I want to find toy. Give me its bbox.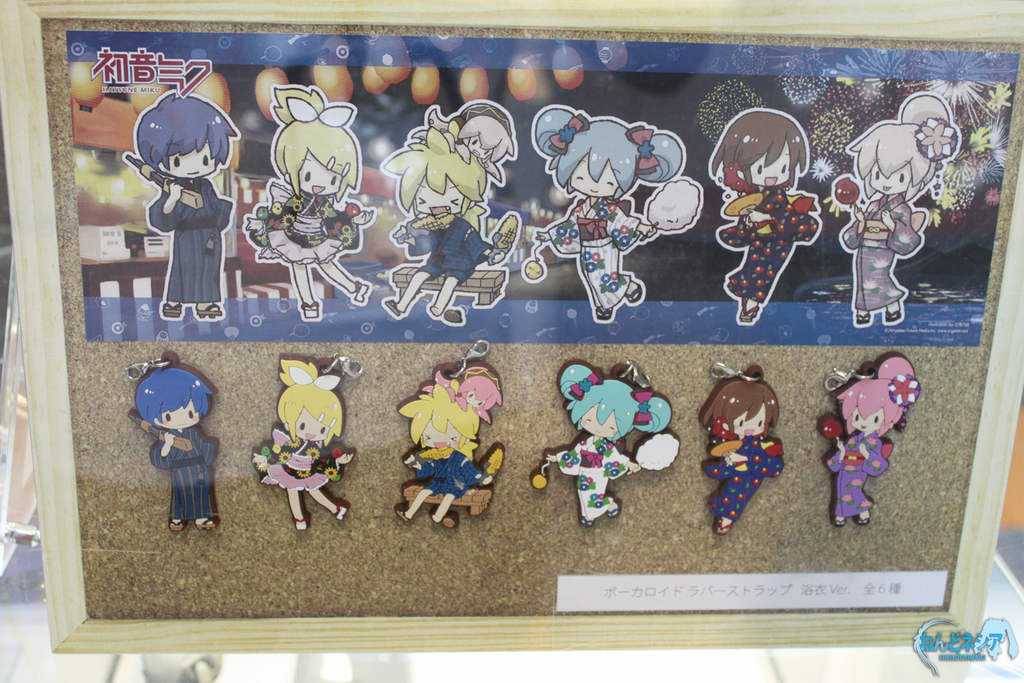
(241, 358, 360, 532).
